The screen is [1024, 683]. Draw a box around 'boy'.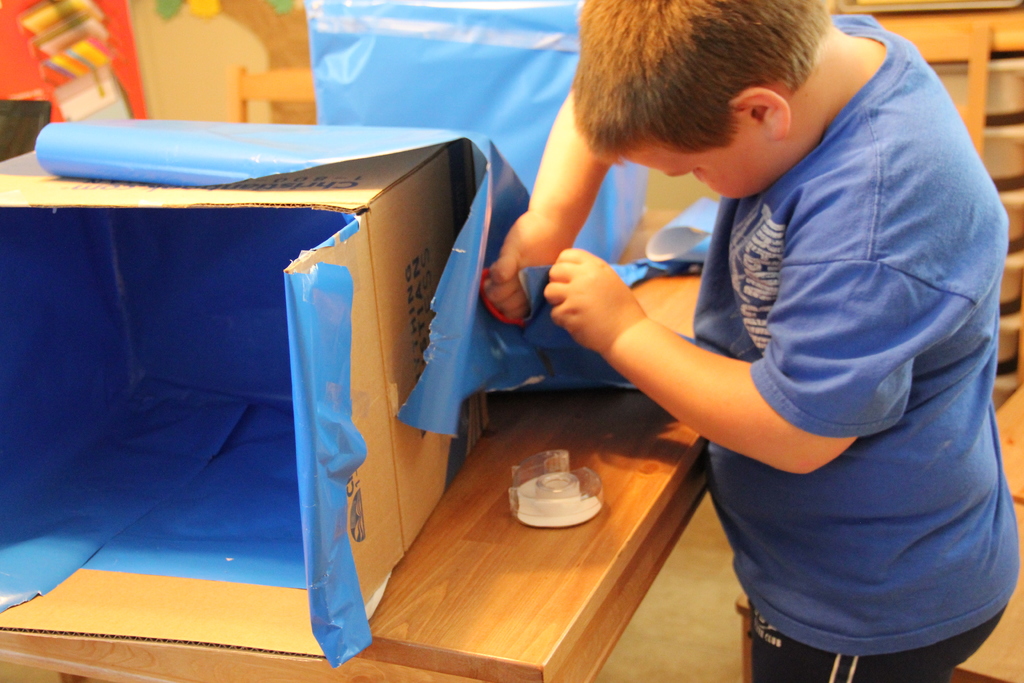
[x1=491, y1=0, x2=1005, y2=646].
